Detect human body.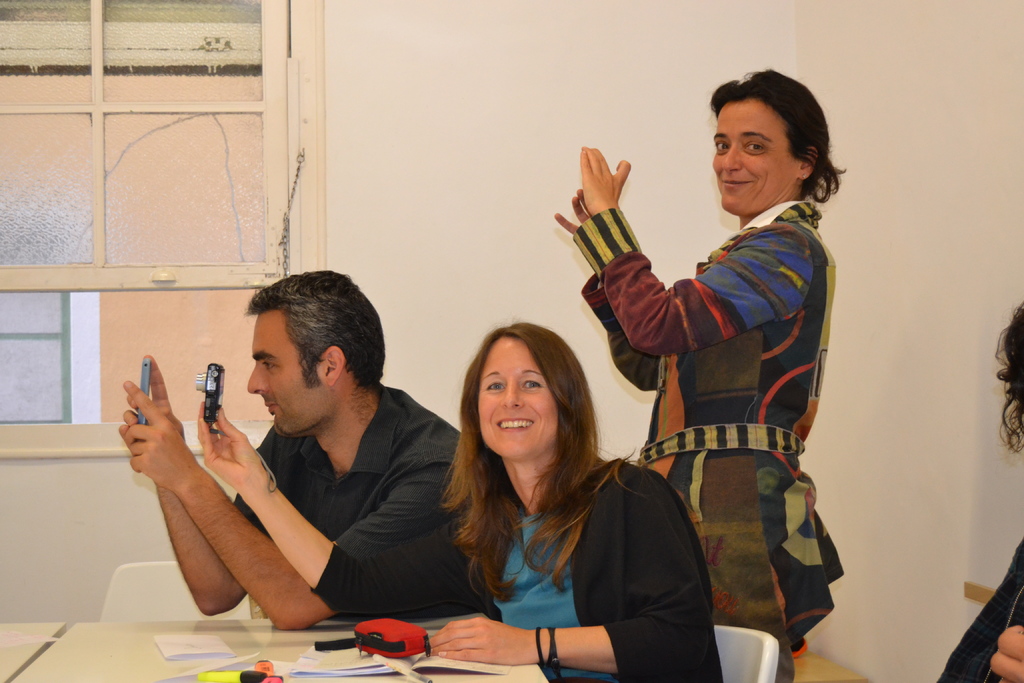
Detected at bbox=(568, 96, 835, 682).
